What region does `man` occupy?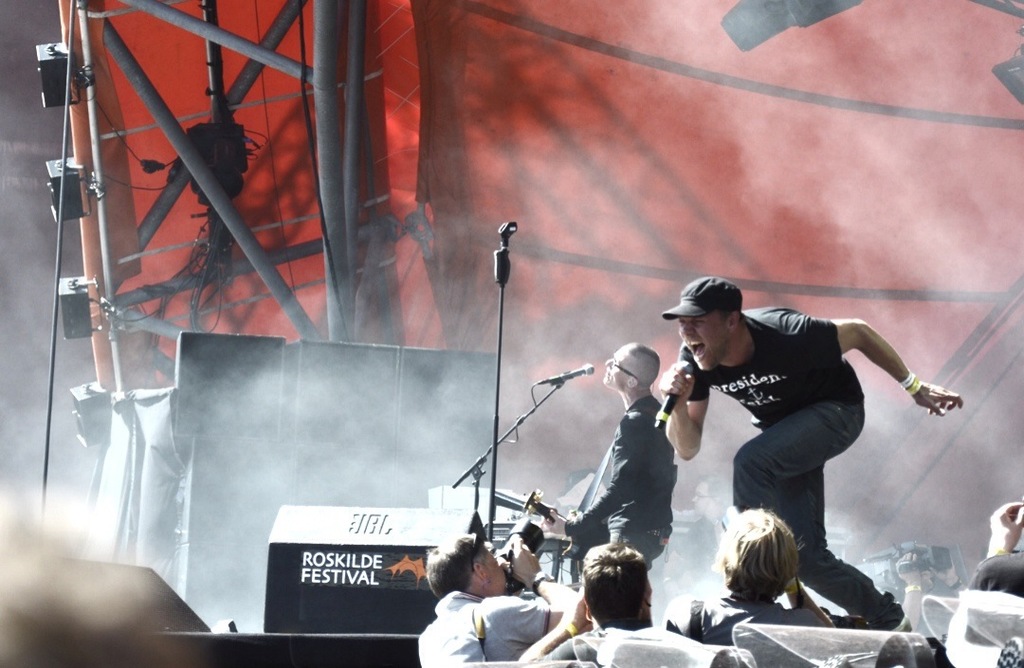
left=968, top=493, right=1023, bottom=600.
